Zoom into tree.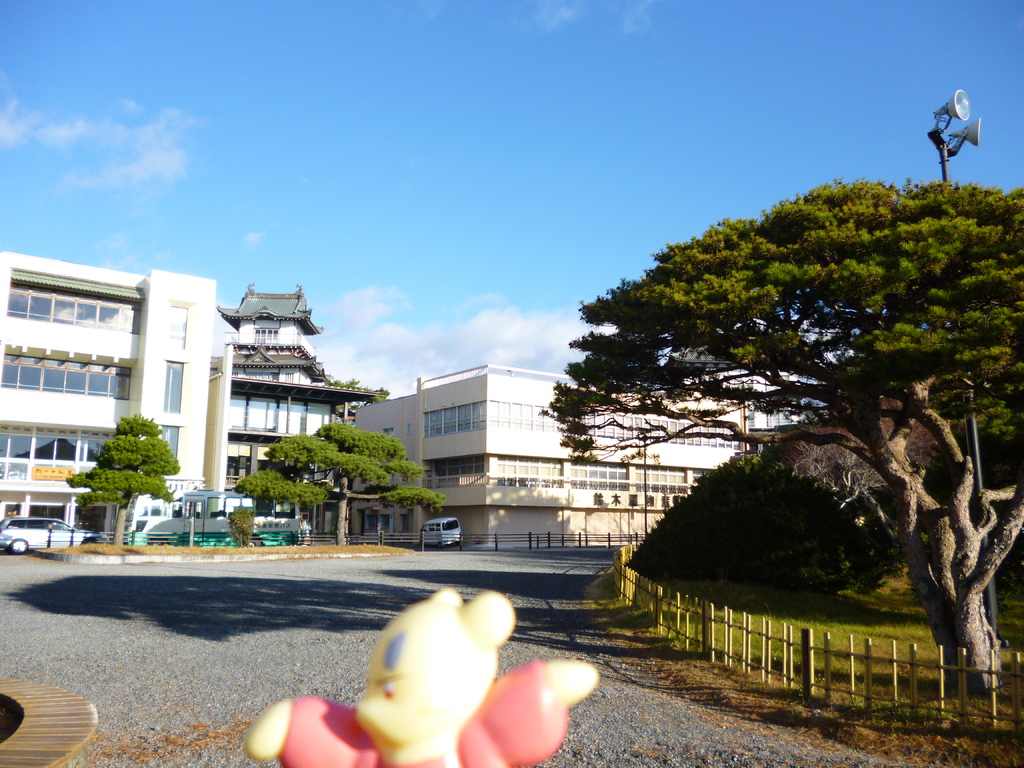
Zoom target: box=[235, 424, 442, 547].
